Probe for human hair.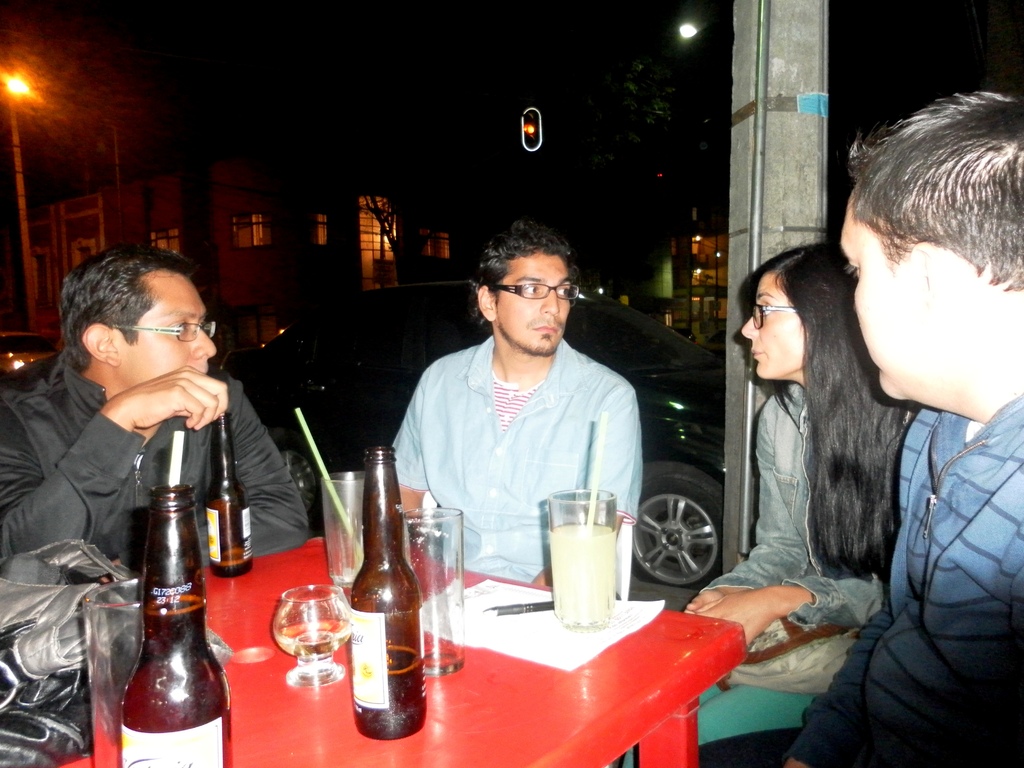
Probe result: box(466, 217, 570, 328).
